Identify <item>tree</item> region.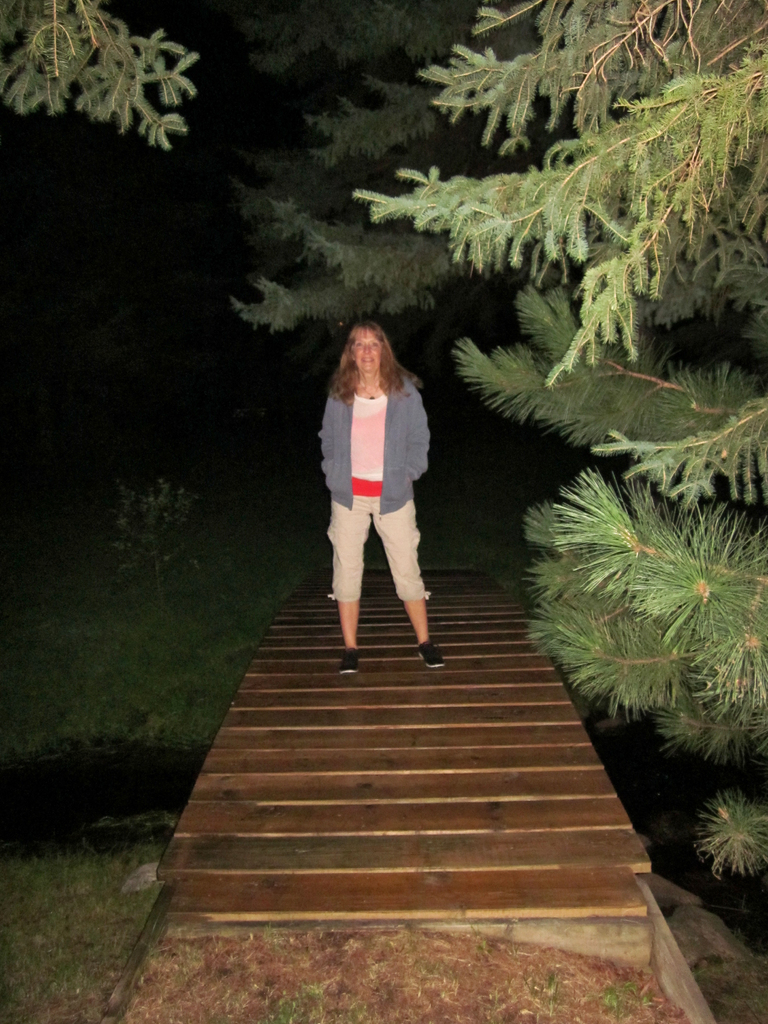
Region: [x1=0, y1=0, x2=207, y2=146].
